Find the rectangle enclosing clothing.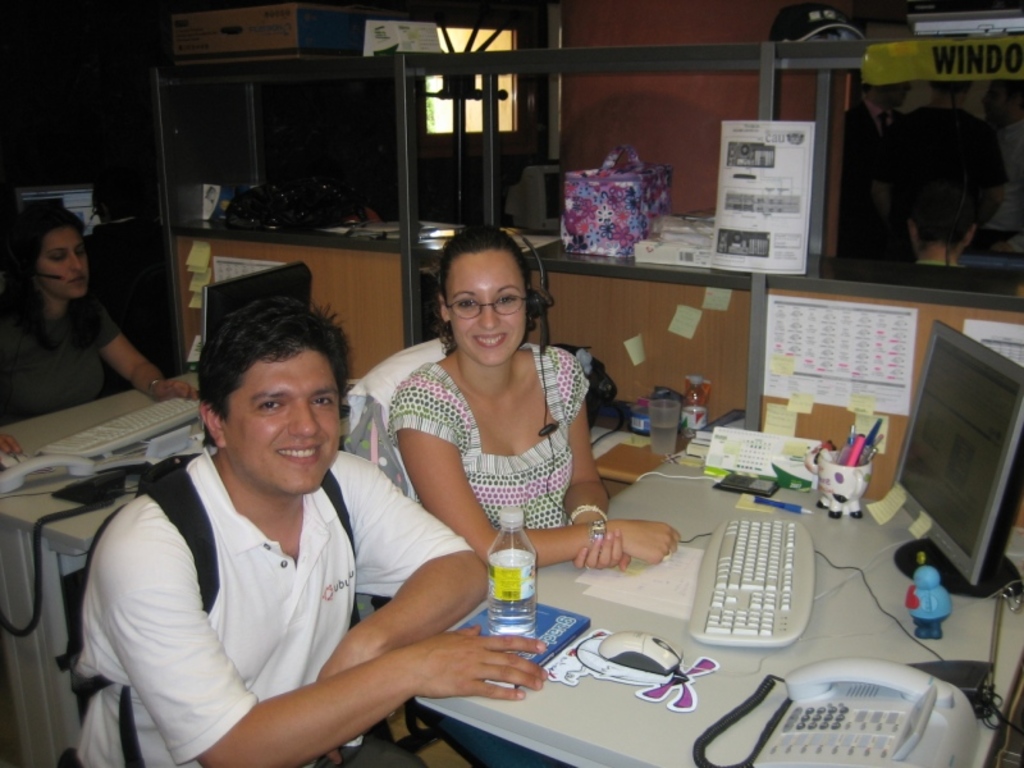
0/293/110/425.
